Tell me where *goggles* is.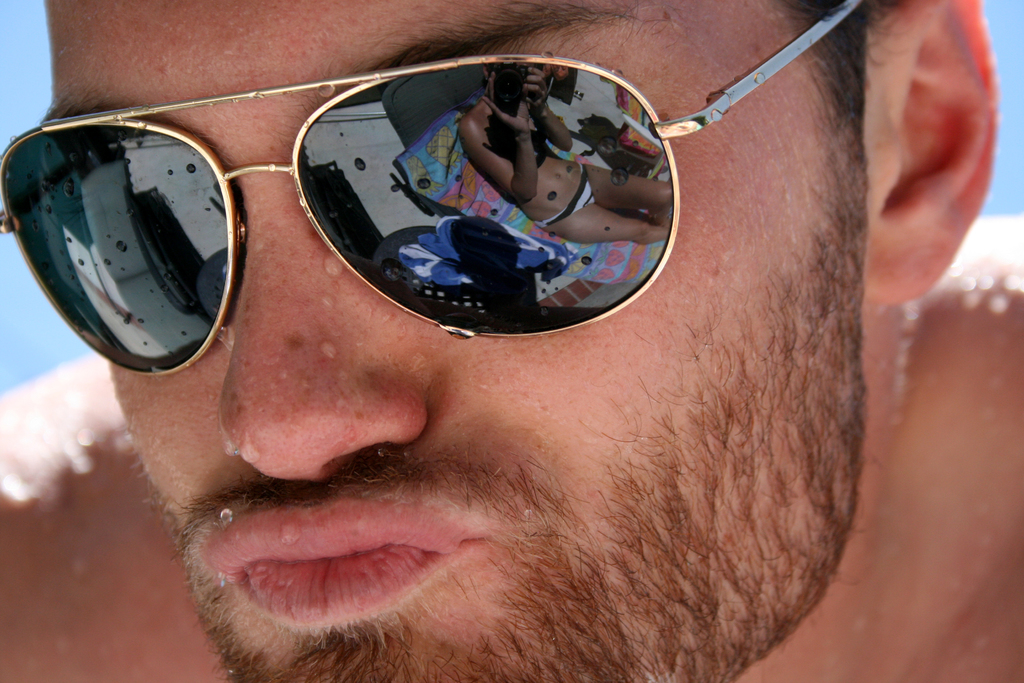
*goggles* is at <region>0, 0, 872, 380</region>.
